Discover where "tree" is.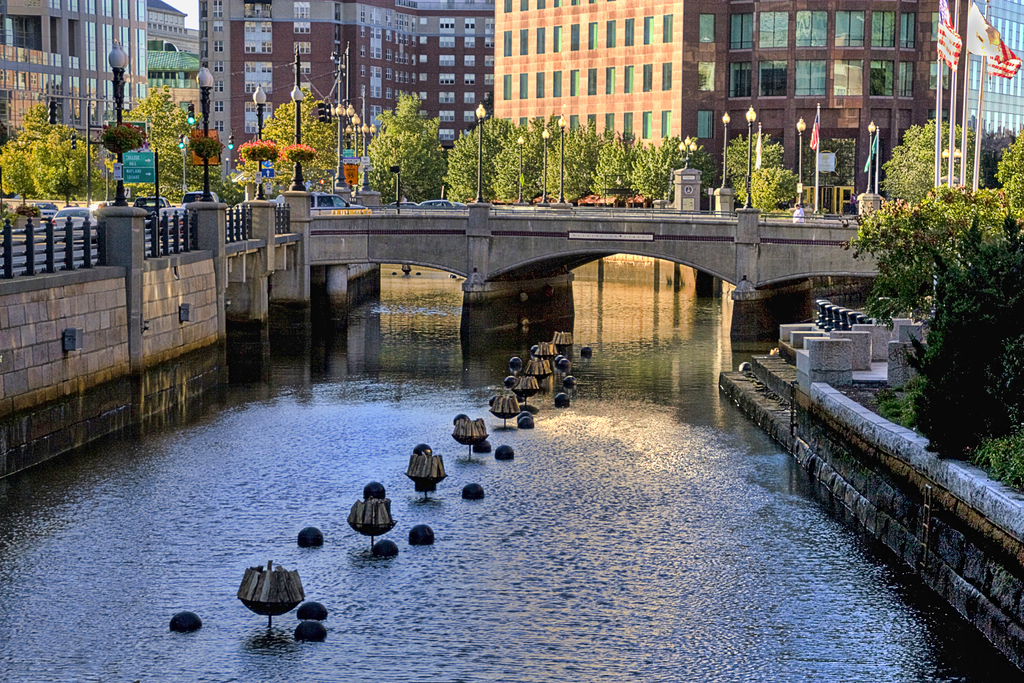
Discovered at bbox(873, 121, 1012, 443).
